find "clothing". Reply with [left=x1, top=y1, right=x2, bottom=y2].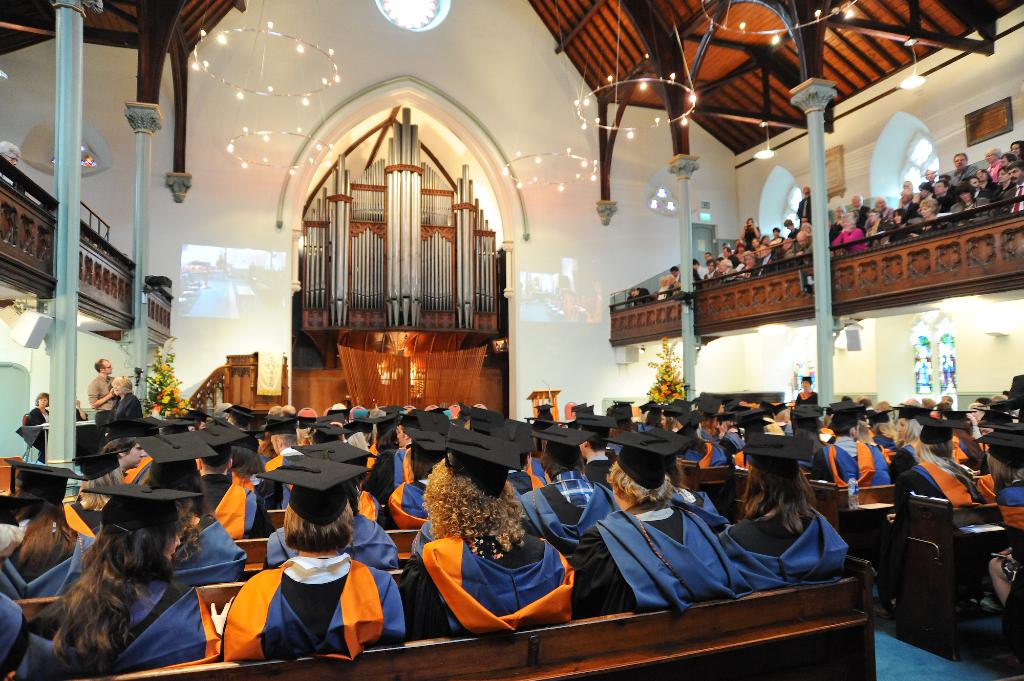
[left=897, top=436, right=922, bottom=475].
